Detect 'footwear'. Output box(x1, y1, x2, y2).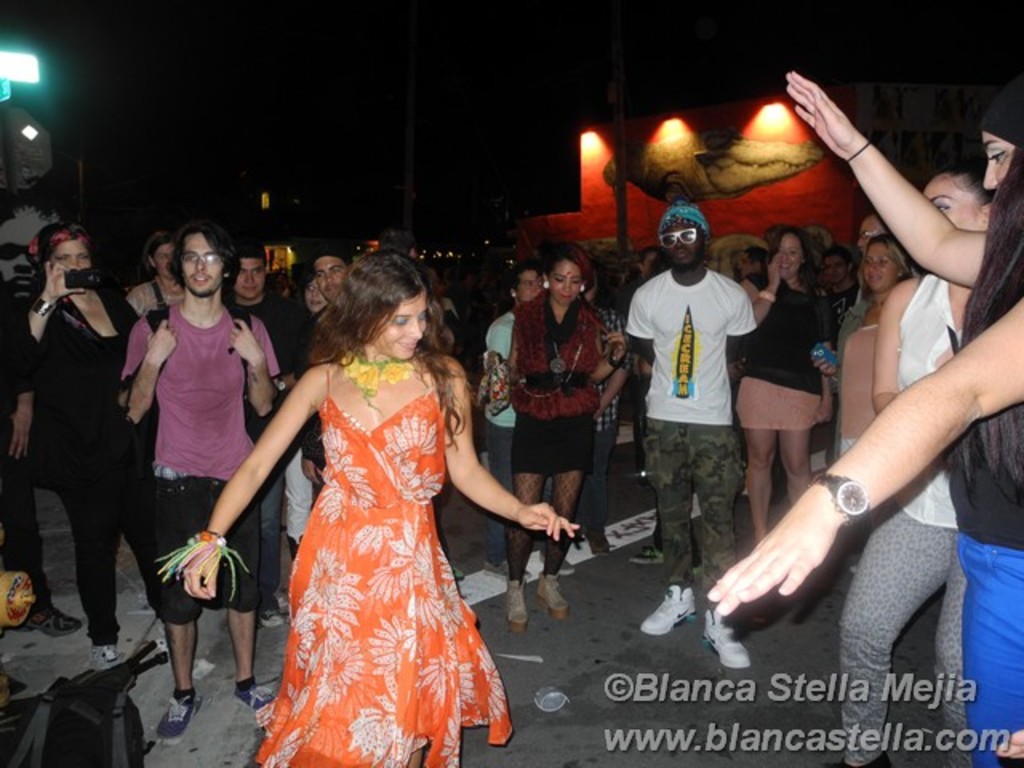
box(699, 606, 746, 669).
